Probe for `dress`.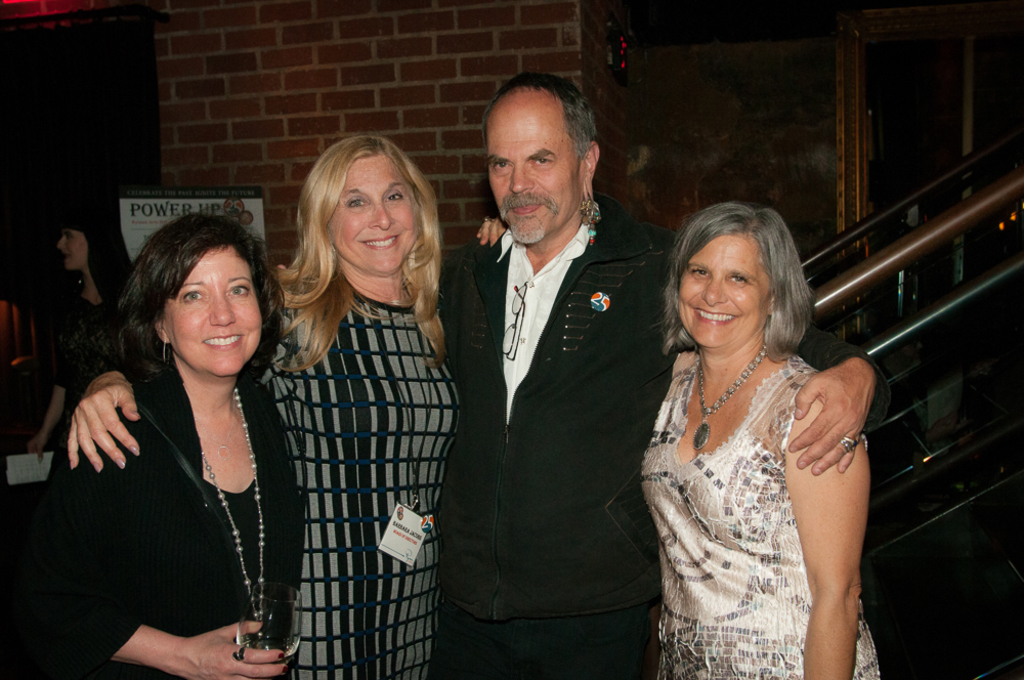
Probe result: (23,358,305,679).
